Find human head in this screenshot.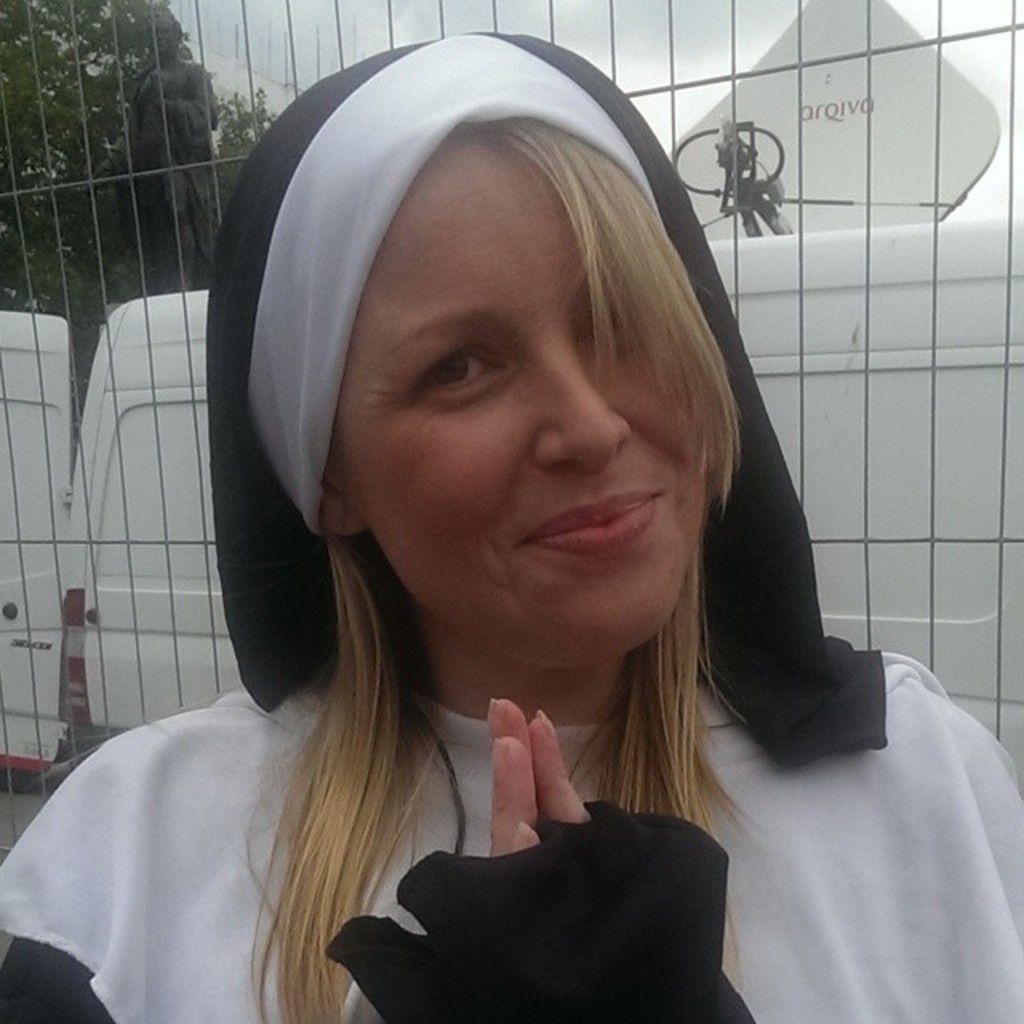
The bounding box for human head is (left=194, top=58, right=646, bottom=672).
